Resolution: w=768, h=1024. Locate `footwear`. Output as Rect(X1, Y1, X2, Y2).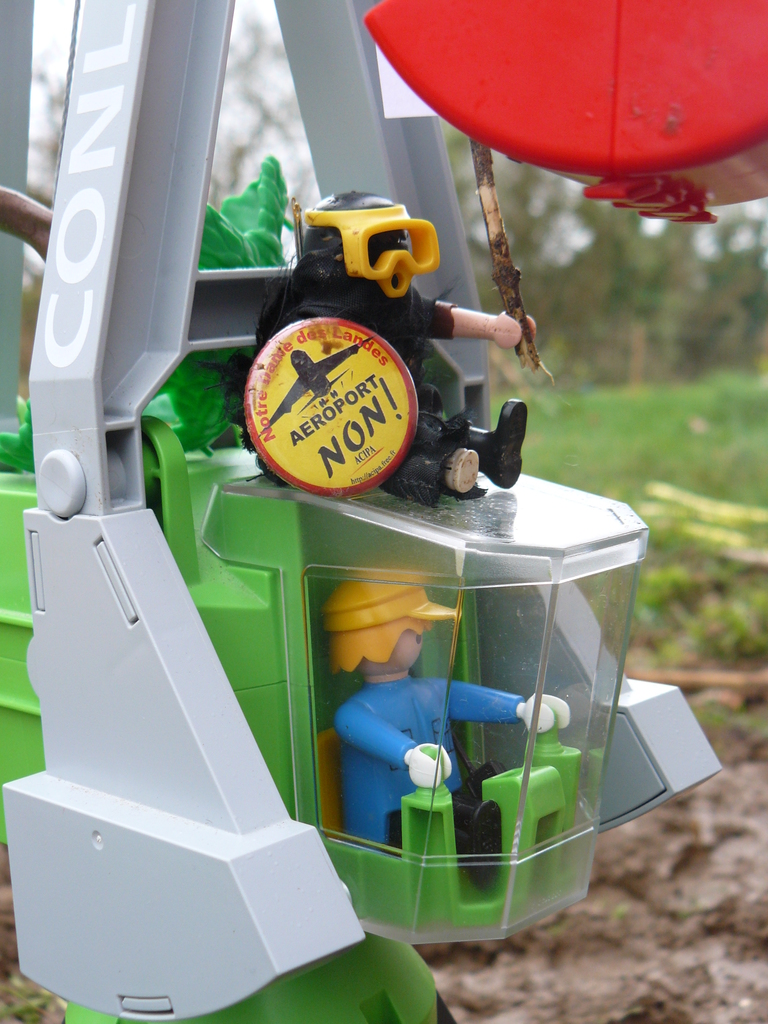
Rect(466, 397, 529, 490).
